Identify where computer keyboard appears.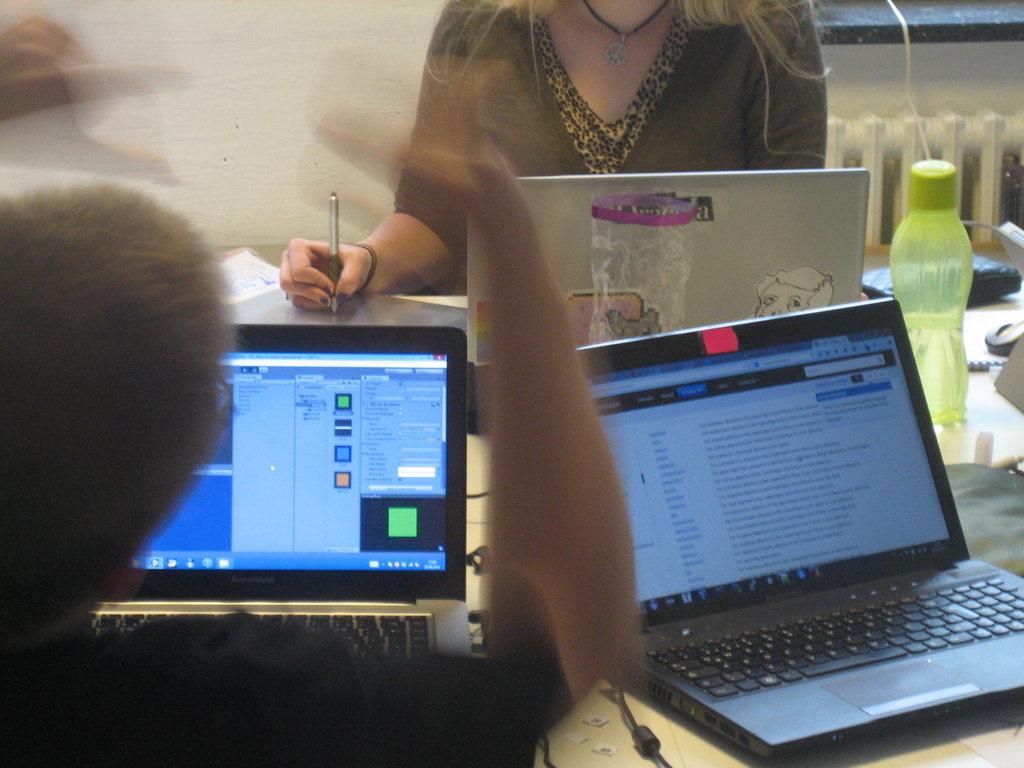
Appears at bbox=(86, 611, 427, 655).
